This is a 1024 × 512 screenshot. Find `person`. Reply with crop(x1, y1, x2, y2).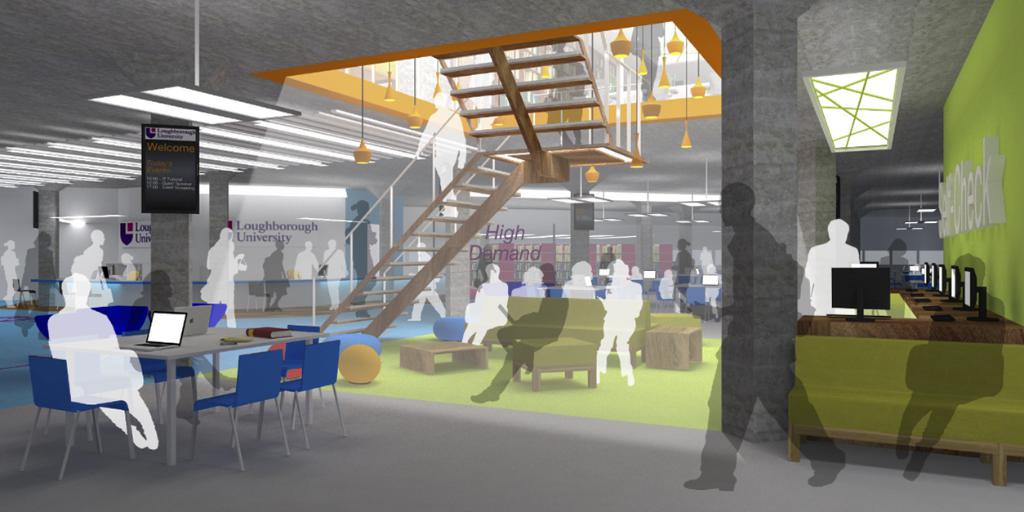
crop(877, 242, 910, 311).
